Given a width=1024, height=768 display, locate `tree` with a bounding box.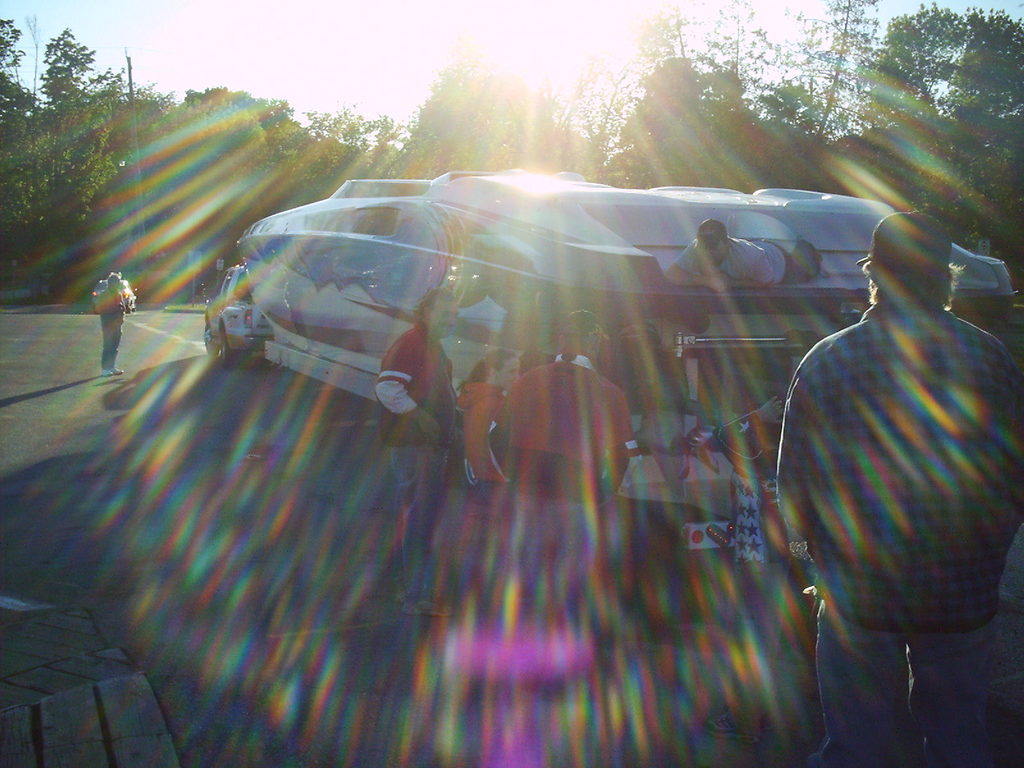
Located: <box>819,13,1023,259</box>.
